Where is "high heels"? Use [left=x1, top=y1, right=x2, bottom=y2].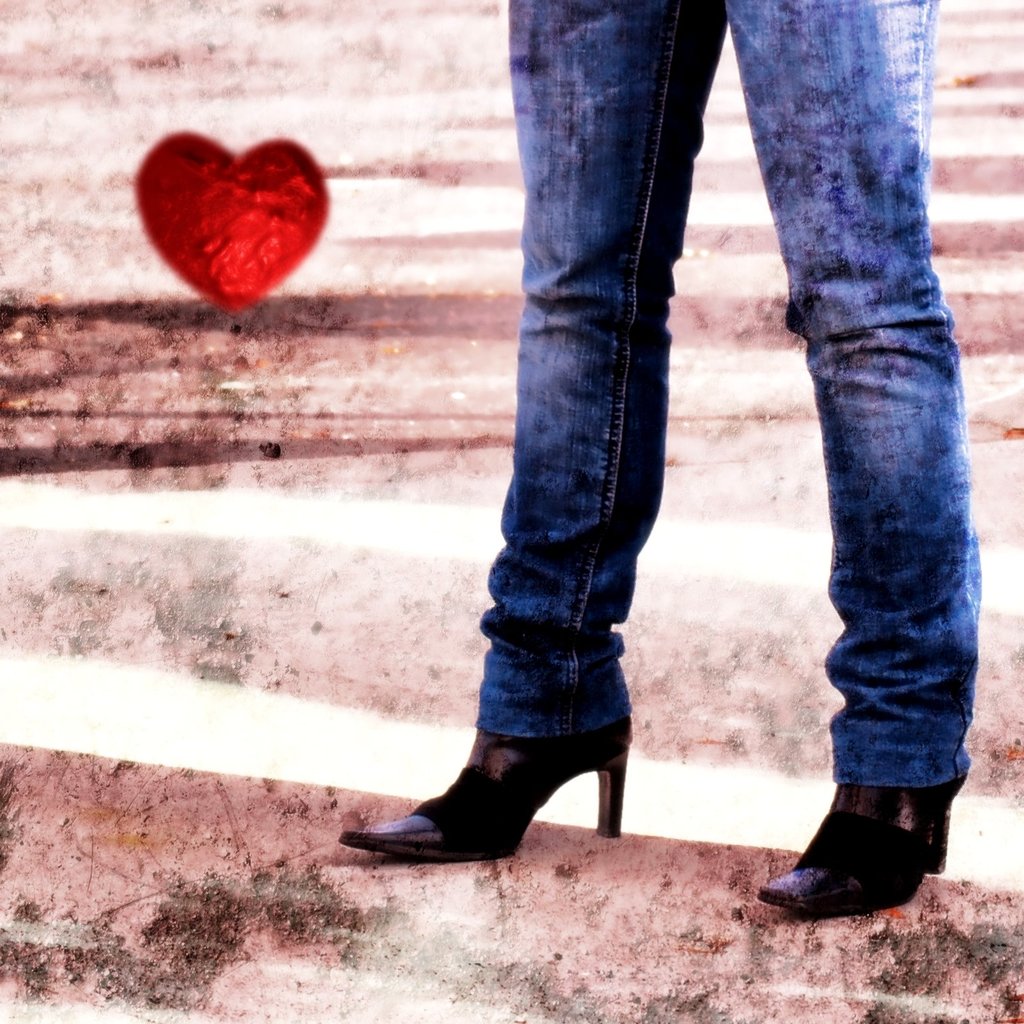
[left=753, top=781, right=966, bottom=926].
